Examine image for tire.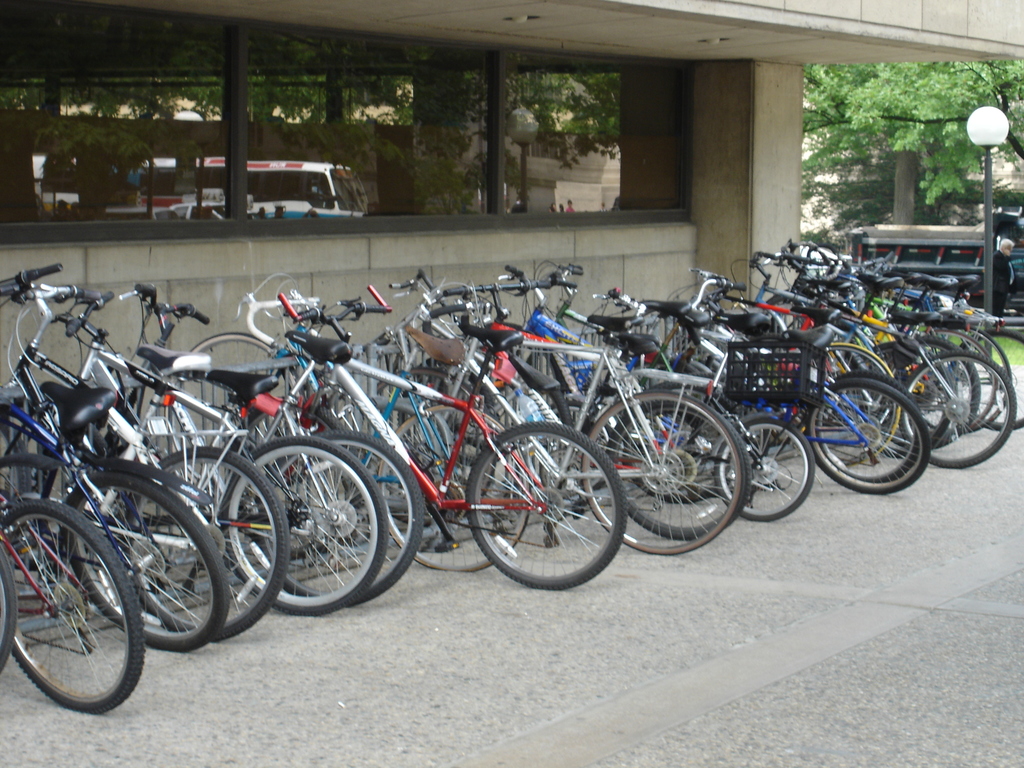
Examination result: bbox=(908, 333, 977, 436).
